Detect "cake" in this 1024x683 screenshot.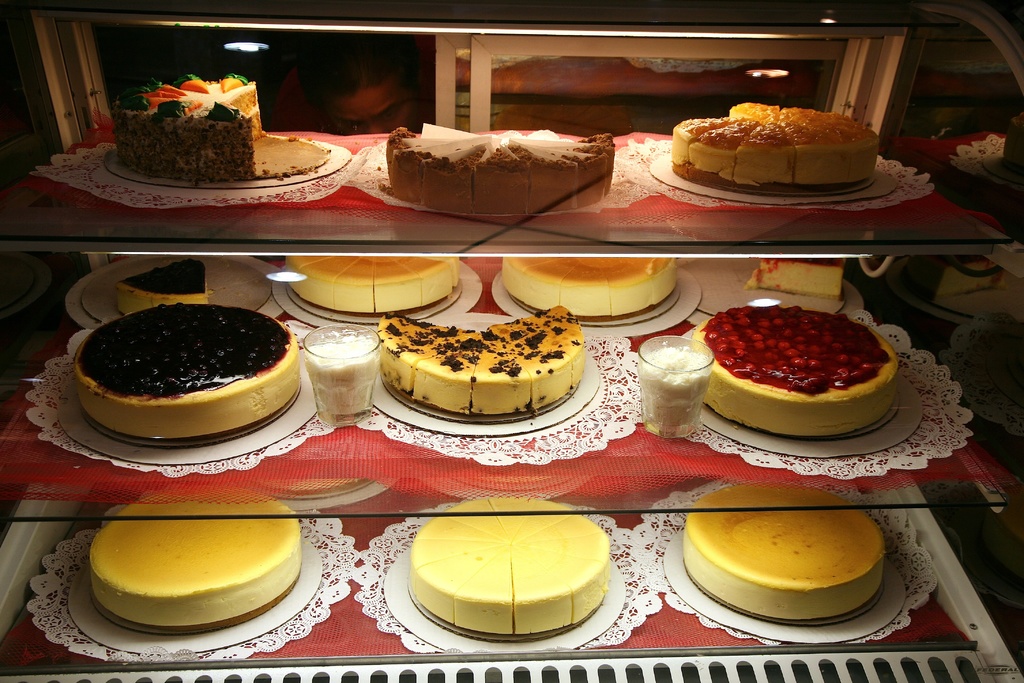
Detection: 671/101/880/188.
